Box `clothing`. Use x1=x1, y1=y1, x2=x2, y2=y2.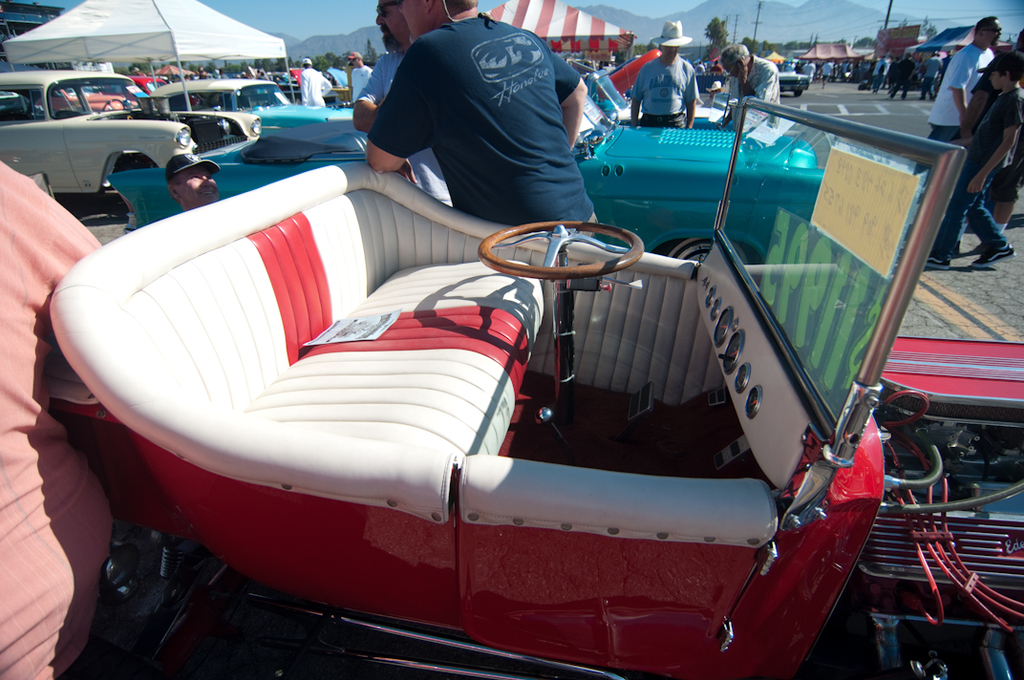
x1=293, y1=64, x2=334, y2=109.
